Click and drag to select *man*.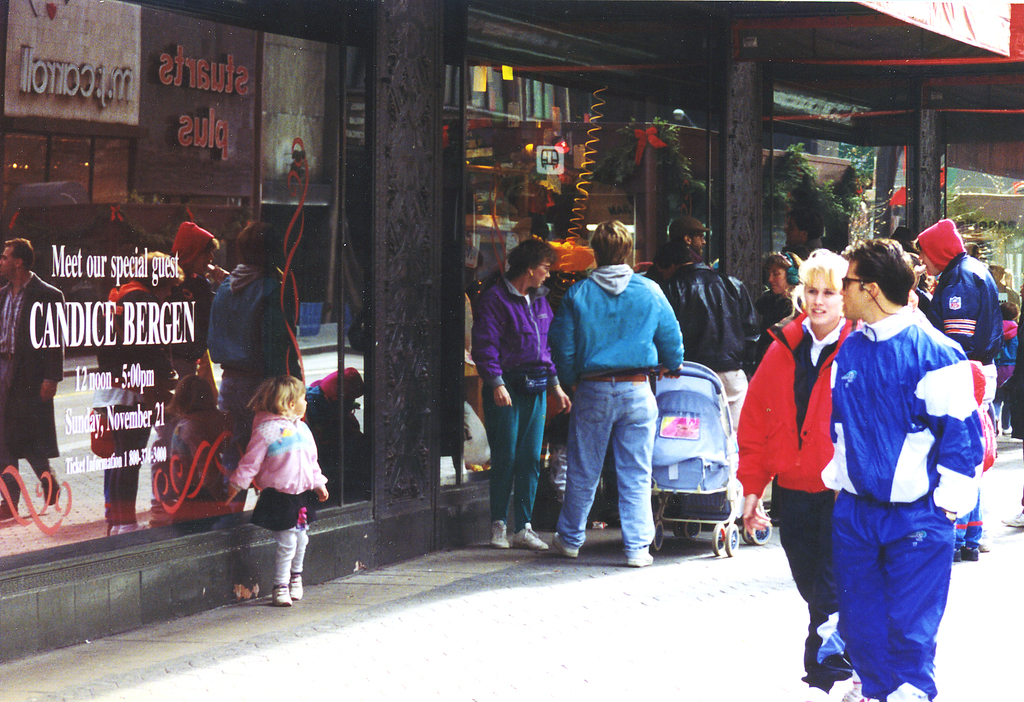
Selection: bbox(551, 218, 684, 566).
